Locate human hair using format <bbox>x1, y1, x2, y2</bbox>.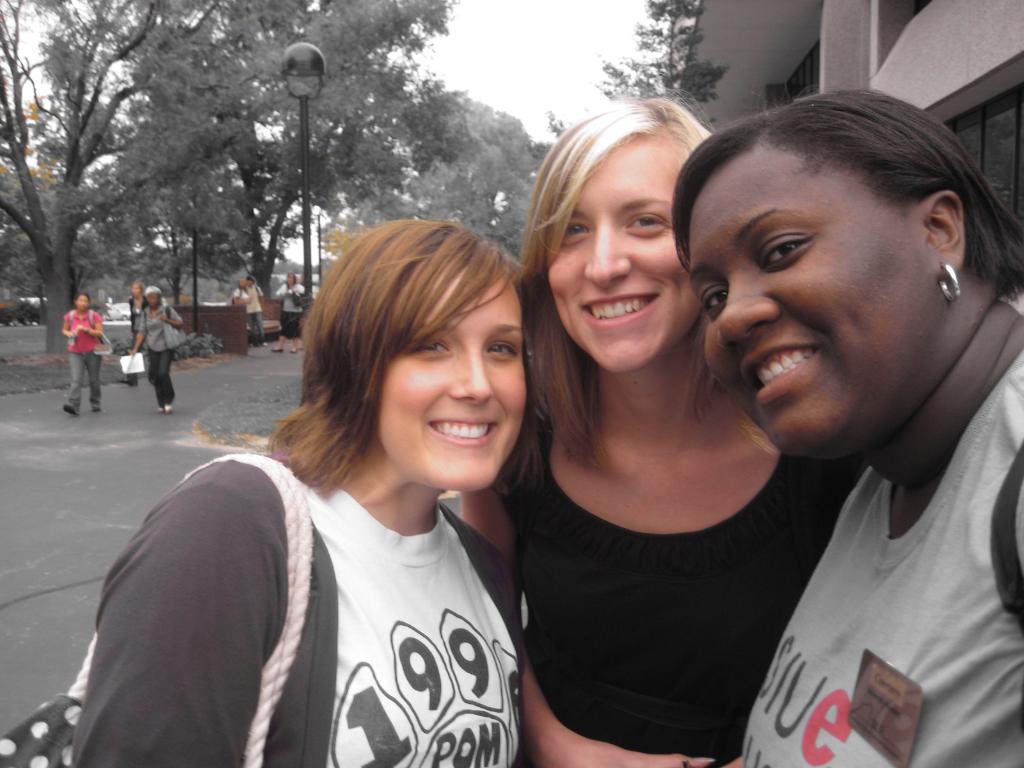
<bbox>515, 95, 714, 503</bbox>.
